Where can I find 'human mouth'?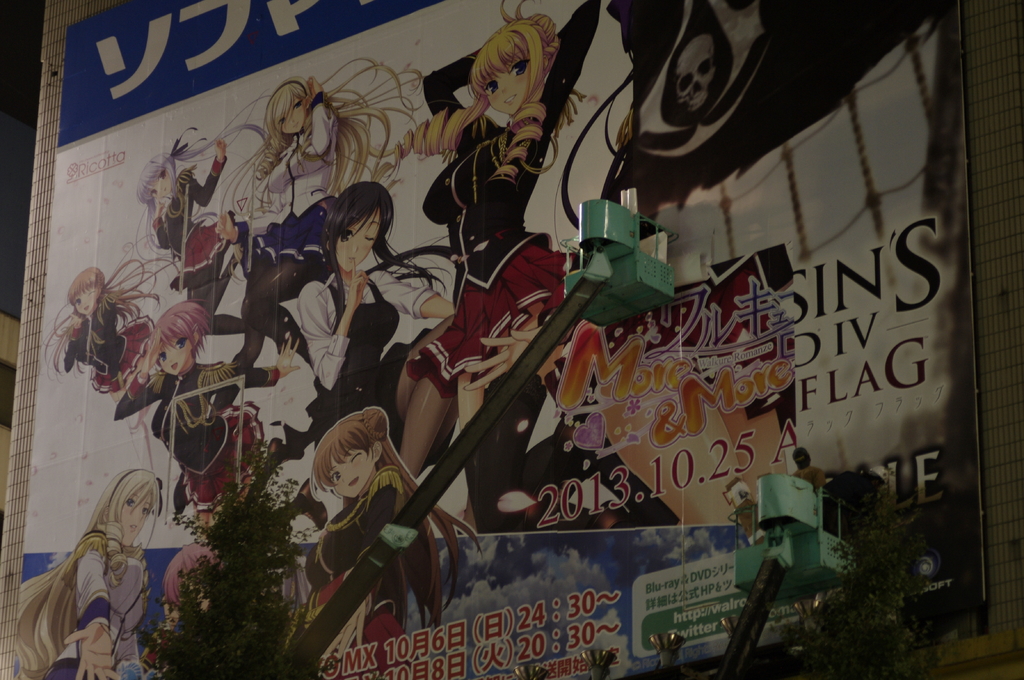
You can find it at (131,525,139,528).
